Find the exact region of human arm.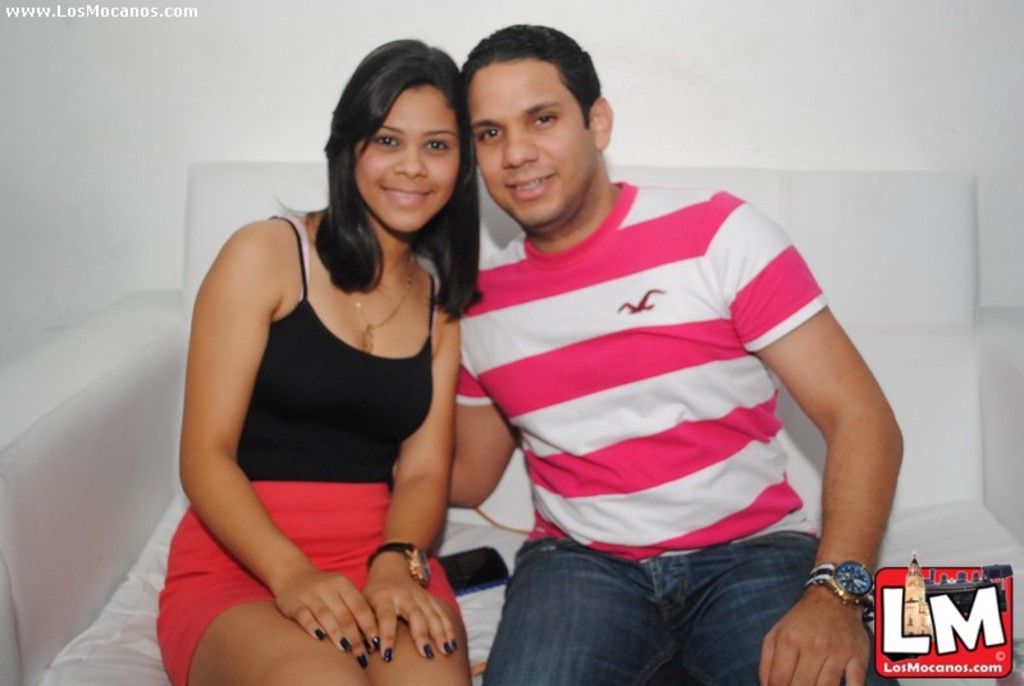
Exact region: 755, 218, 914, 626.
